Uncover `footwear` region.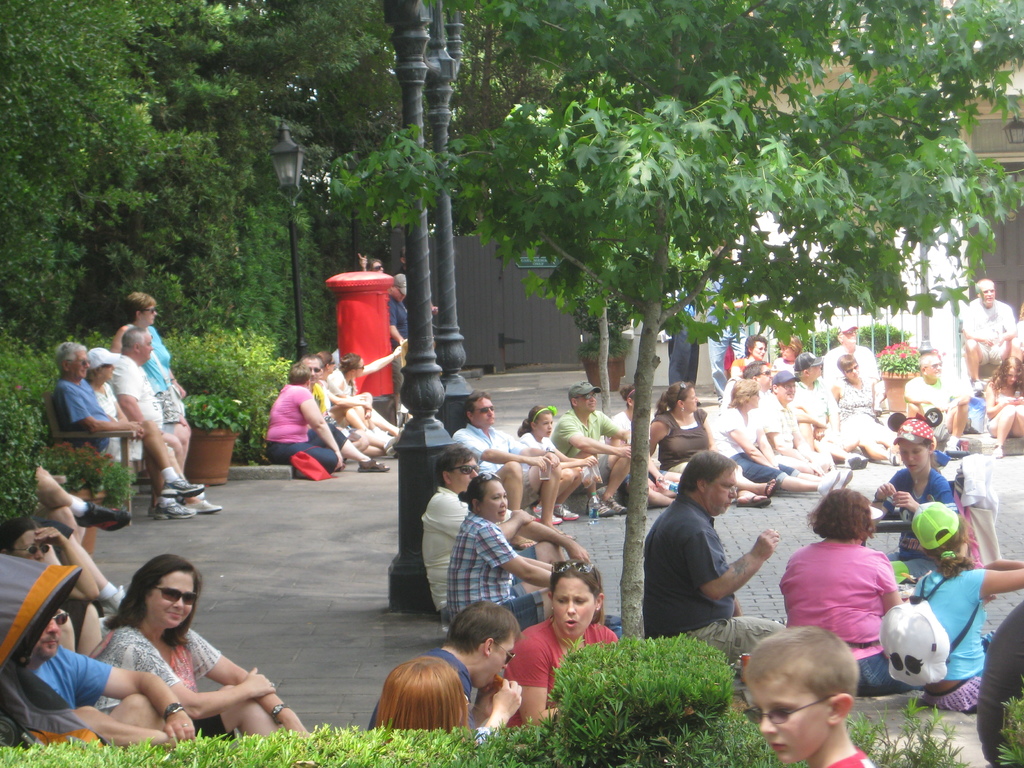
Uncovered: select_region(845, 452, 868, 468).
